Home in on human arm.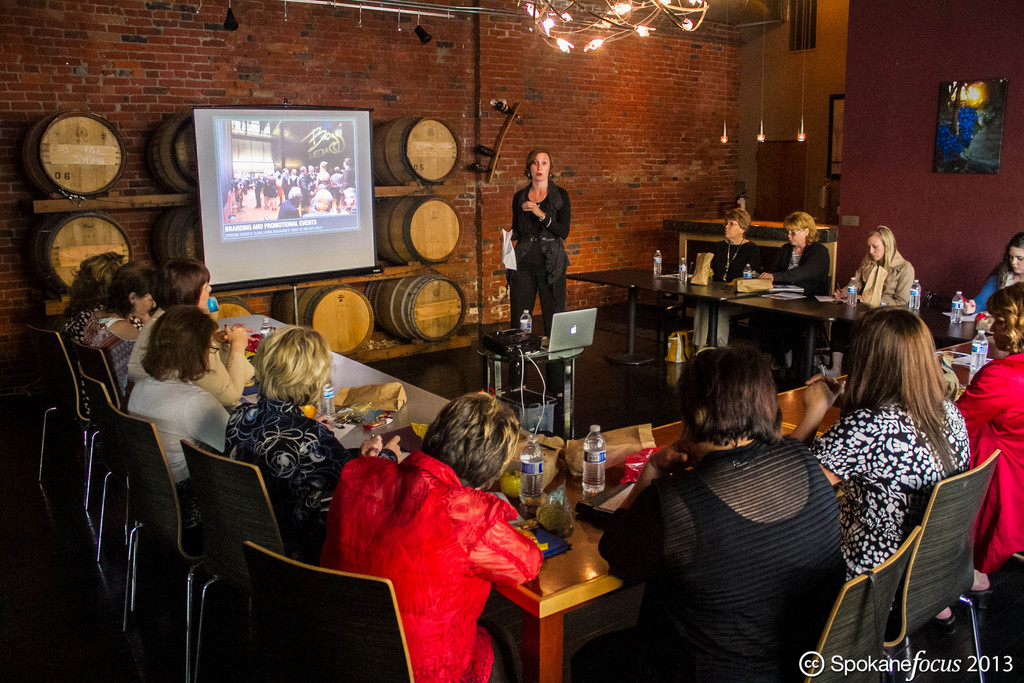
Homed in at (731,248,771,283).
